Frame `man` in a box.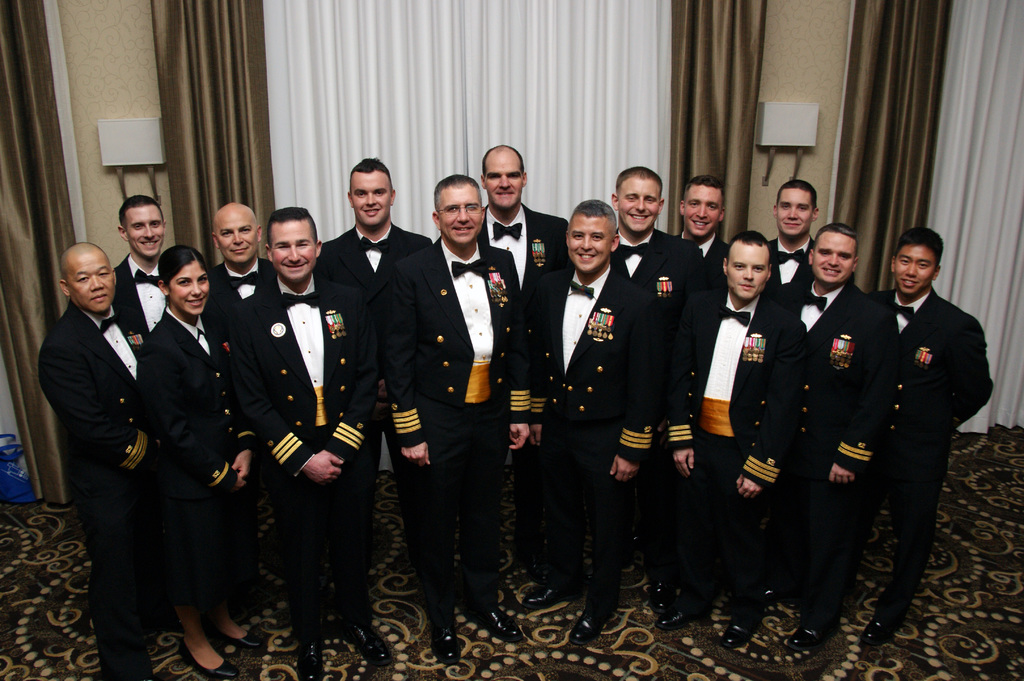
detection(674, 175, 732, 285).
